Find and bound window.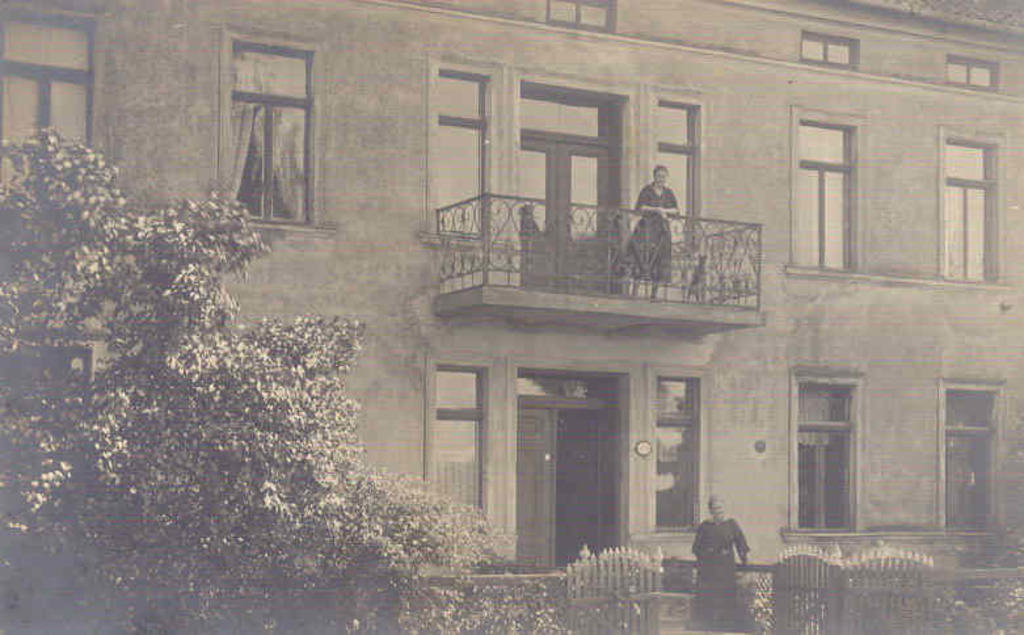
Bound: box(517, 96, 606, 135).
